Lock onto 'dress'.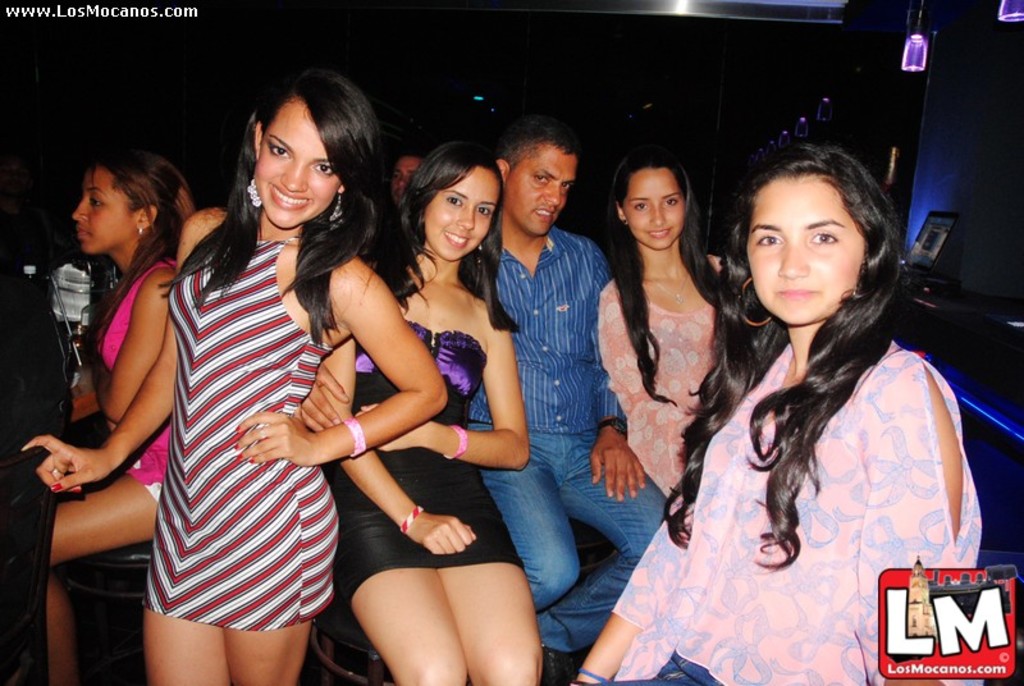
Locked: 124,203,349,639.
